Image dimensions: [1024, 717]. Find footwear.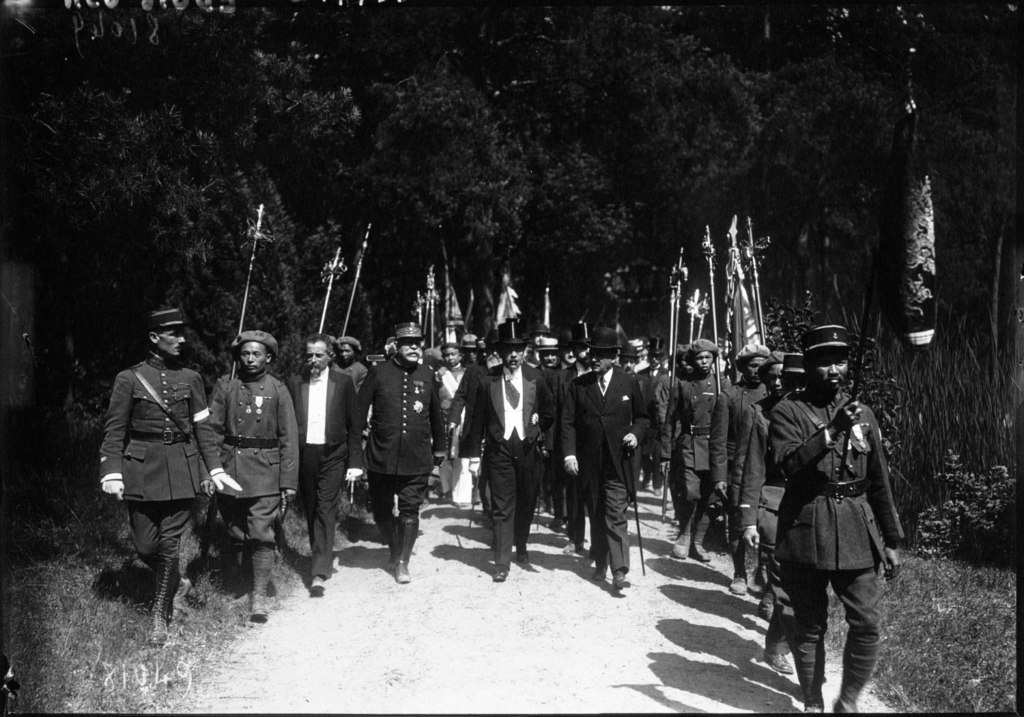
(235,539,243,591).
